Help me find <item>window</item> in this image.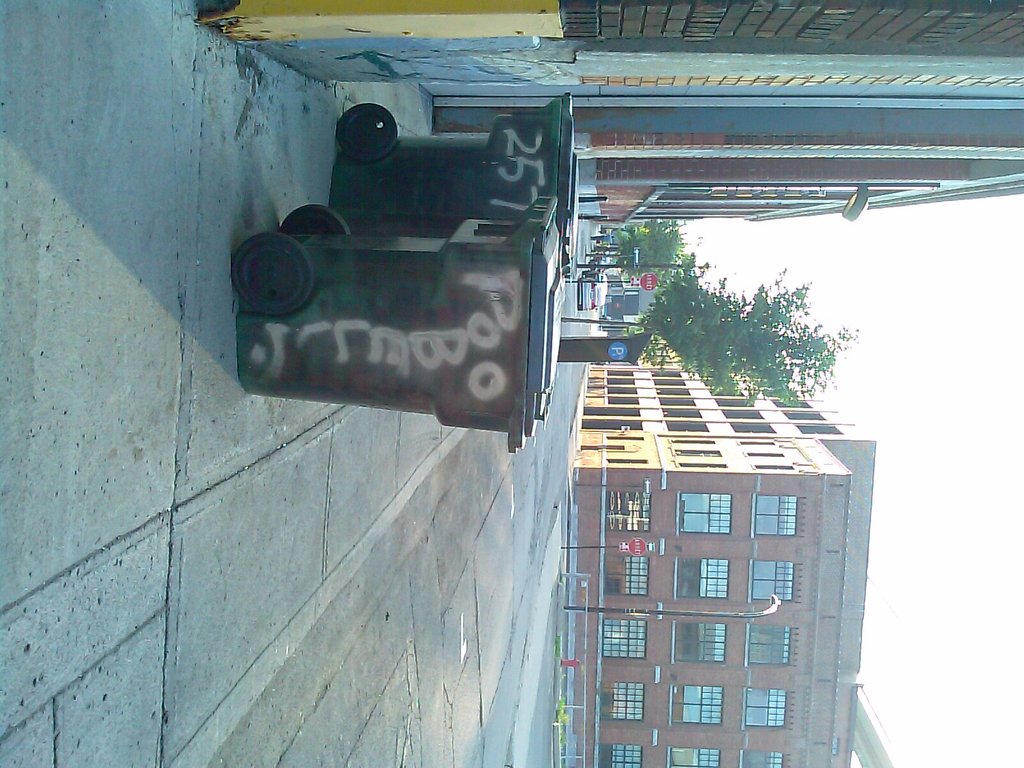
Found it: box=[604, 743, 641, 767].
